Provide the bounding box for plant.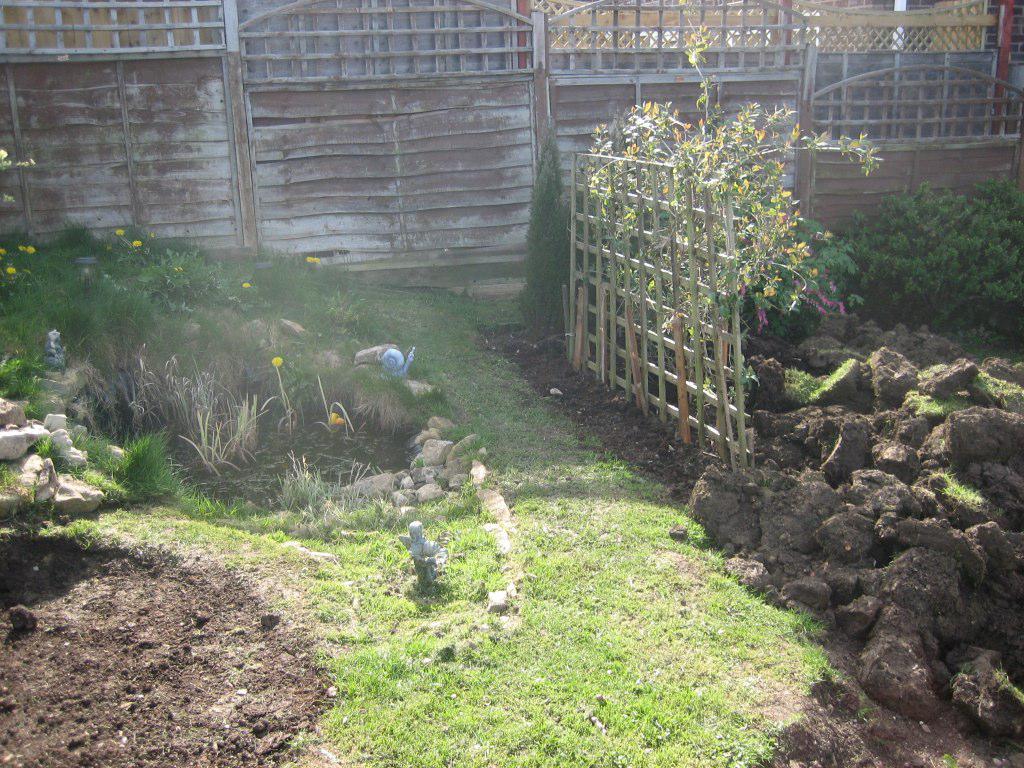
(541,54,837,481).
